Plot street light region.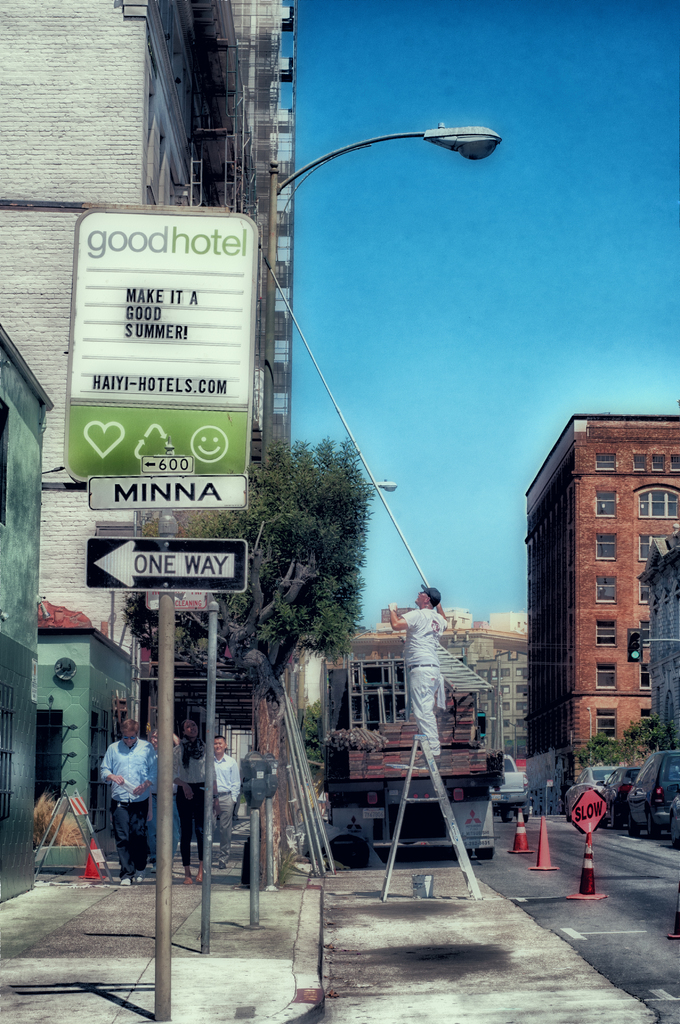
Plotted at [x1=229, y1=41, x2=530, y2=948].
